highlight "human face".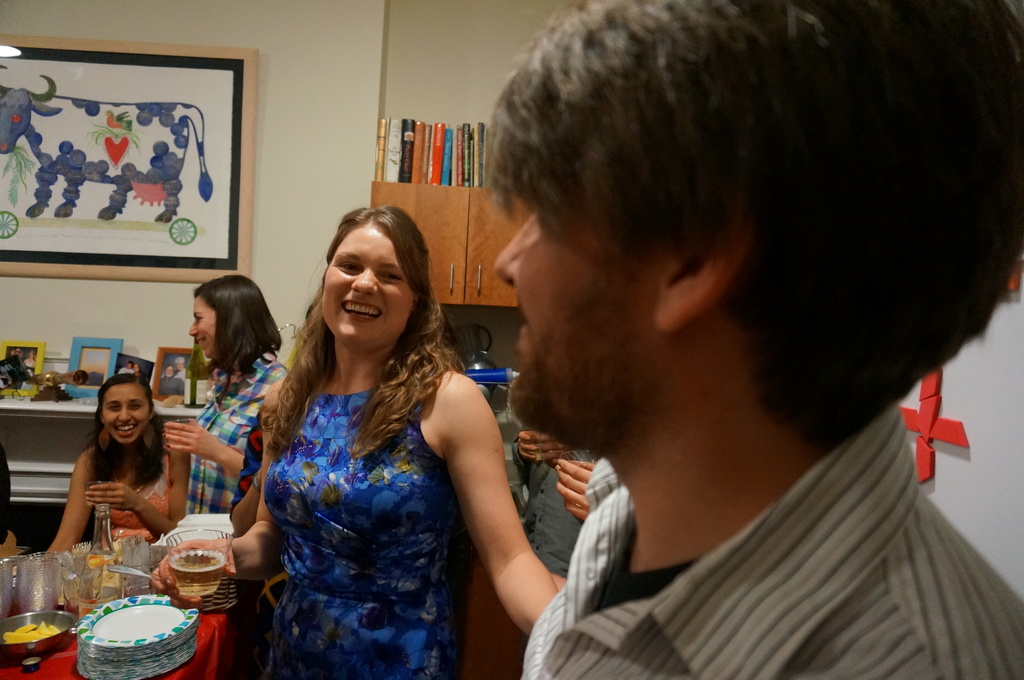
Highlighted region: region(133, 363, 140, 373).
